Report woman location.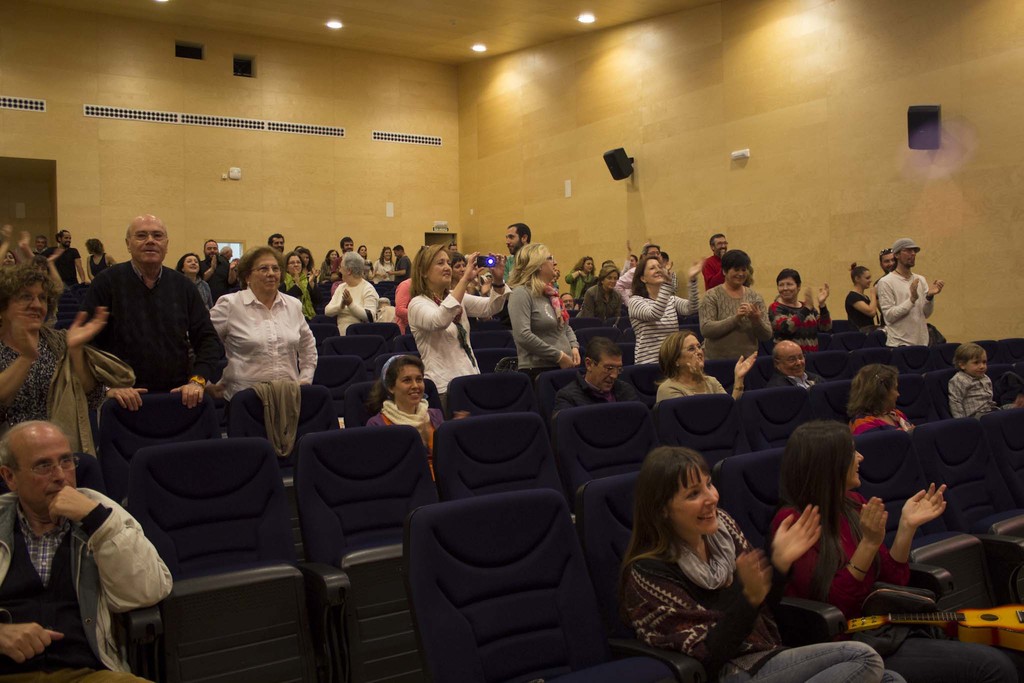
Report: x1=374, y1=245, x2=399, y2=287.
